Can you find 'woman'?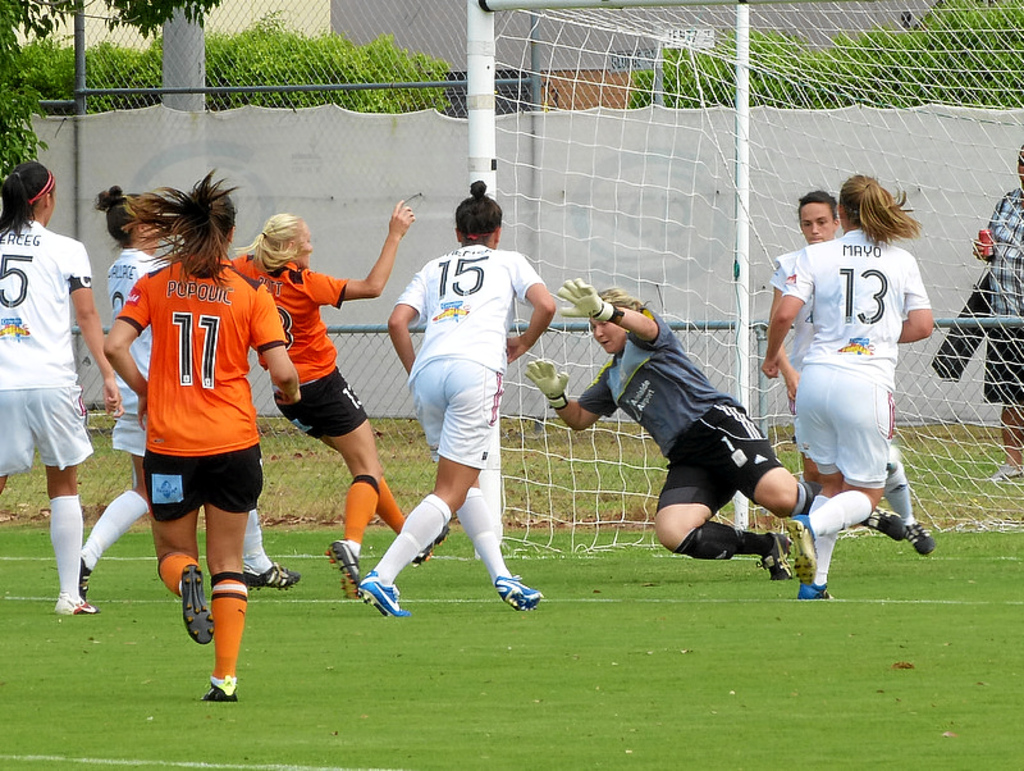
Yes, bounding box: region(765, 184, 924, 548).
